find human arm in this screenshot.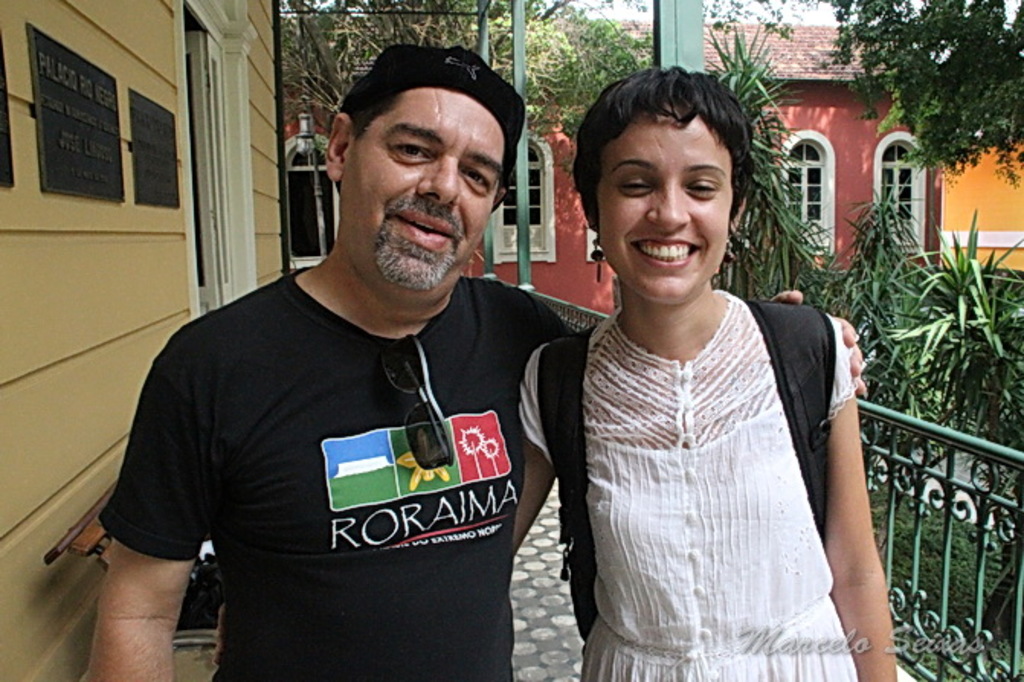
The bounding box for human arm is pyautogui.locateOnScreen(93, 330, 209, 680).
